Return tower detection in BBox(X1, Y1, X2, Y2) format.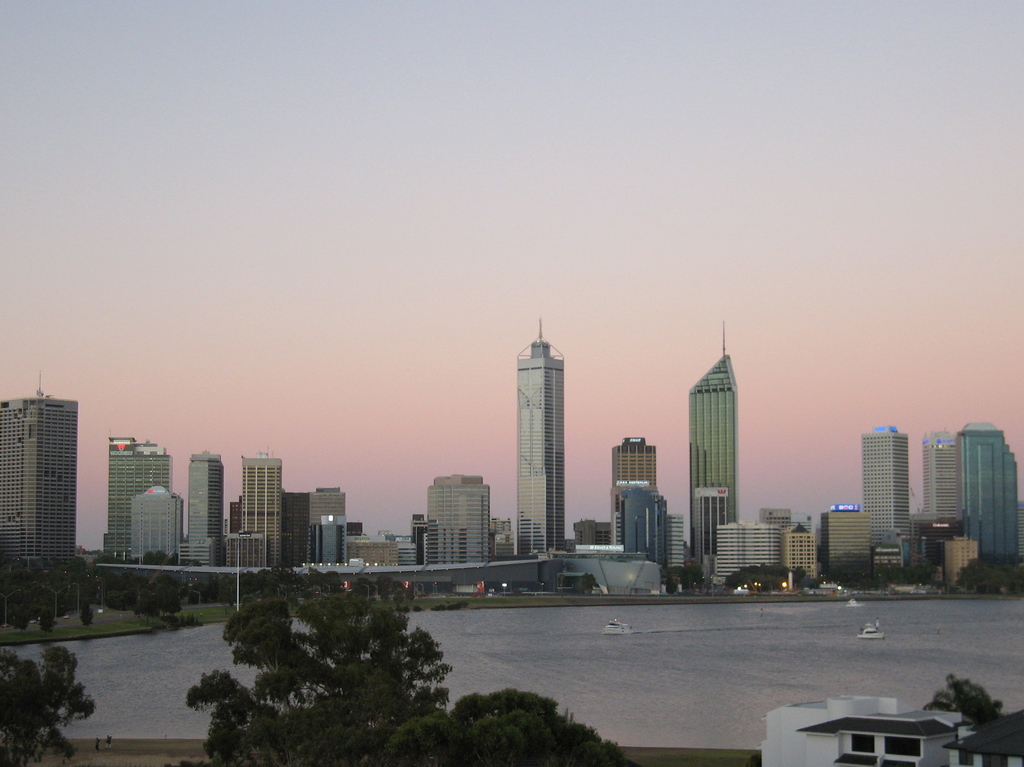
BBox(612, 438, 655, 547).
